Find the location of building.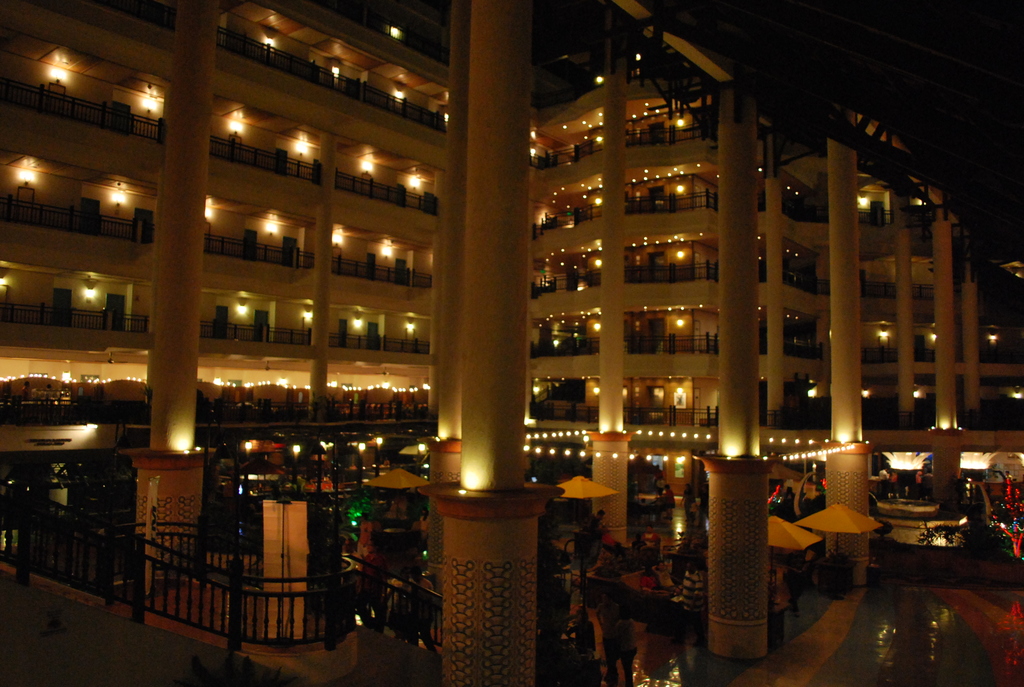
Location: bbox=(0, 0, 1023, 686).
